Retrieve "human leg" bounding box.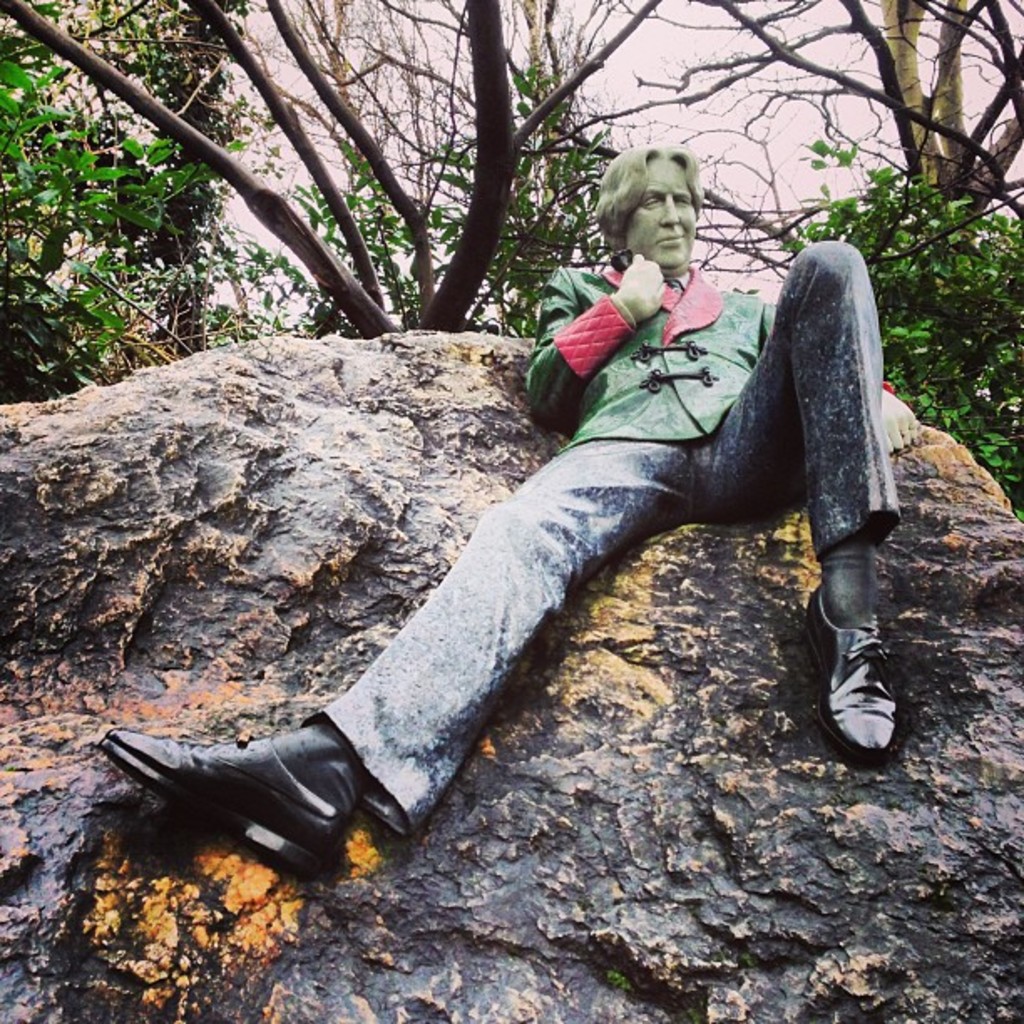
Bounding box: Rect(704, 234, 902, 751).
